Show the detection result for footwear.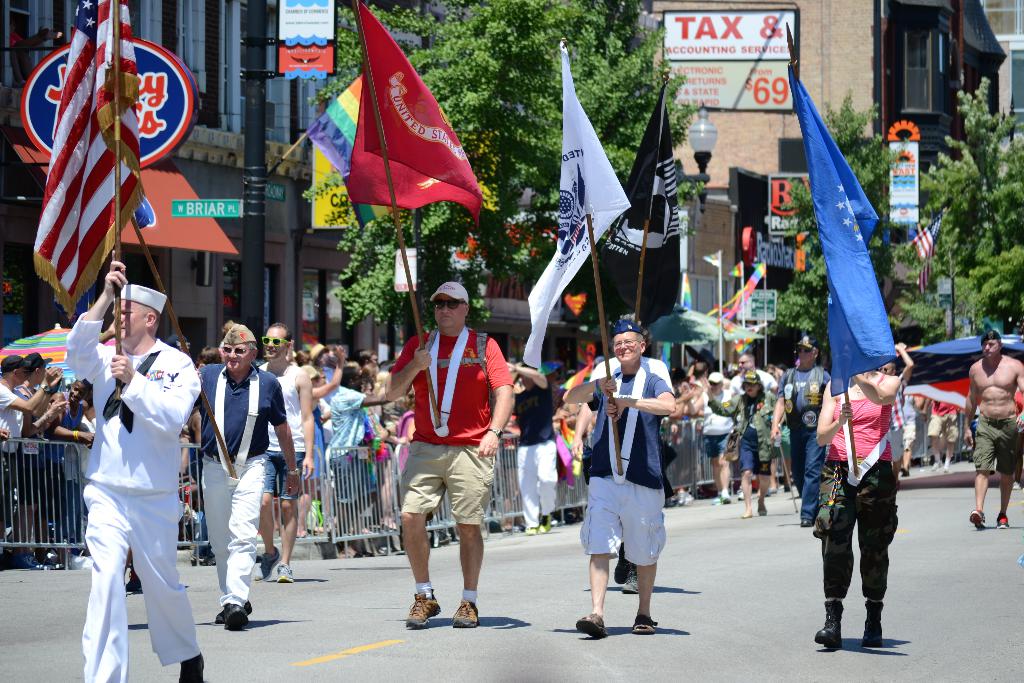
814,599,835,646.
